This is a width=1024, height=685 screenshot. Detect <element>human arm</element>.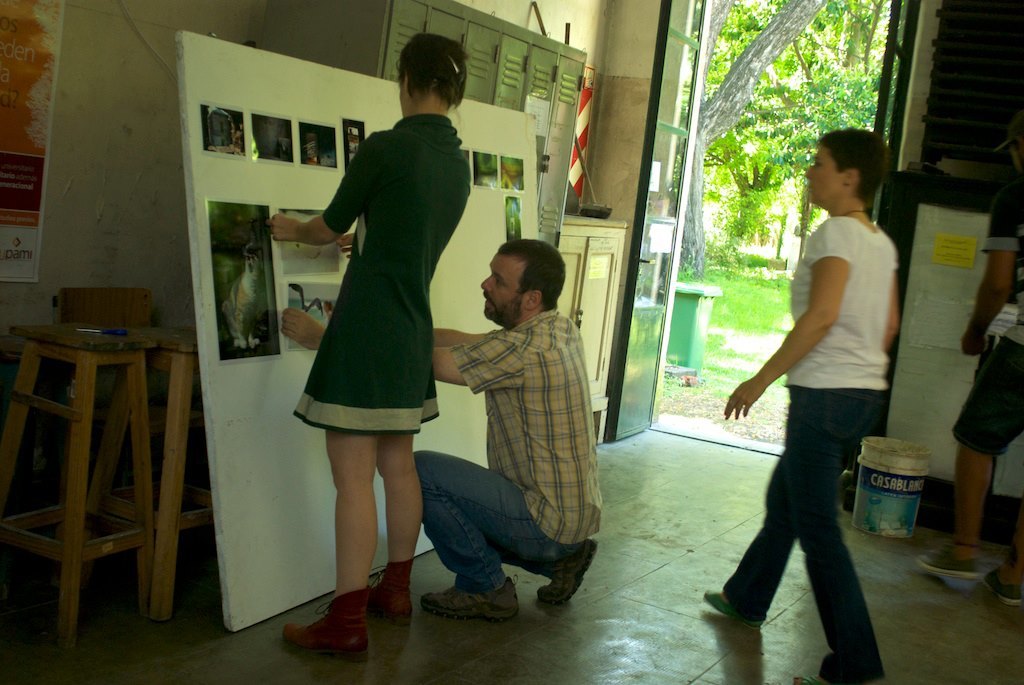
BBox(265, 128, 388, 246).
